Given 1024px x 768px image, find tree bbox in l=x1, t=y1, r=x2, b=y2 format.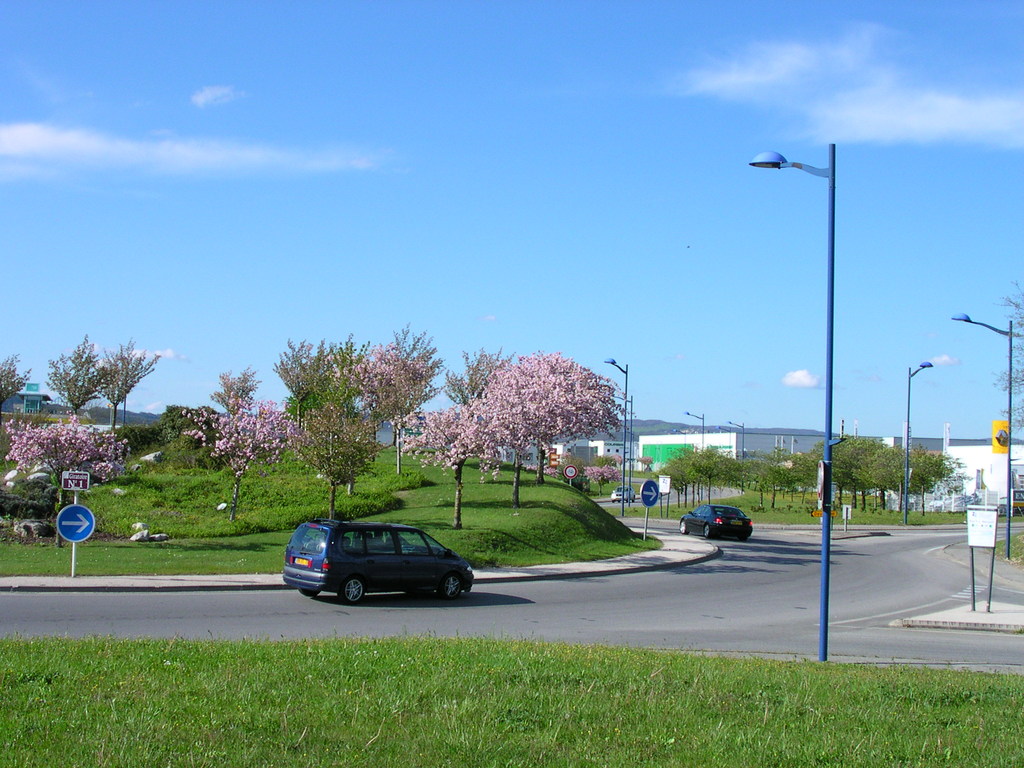
l=952, t=276, r=1023, b=436.
